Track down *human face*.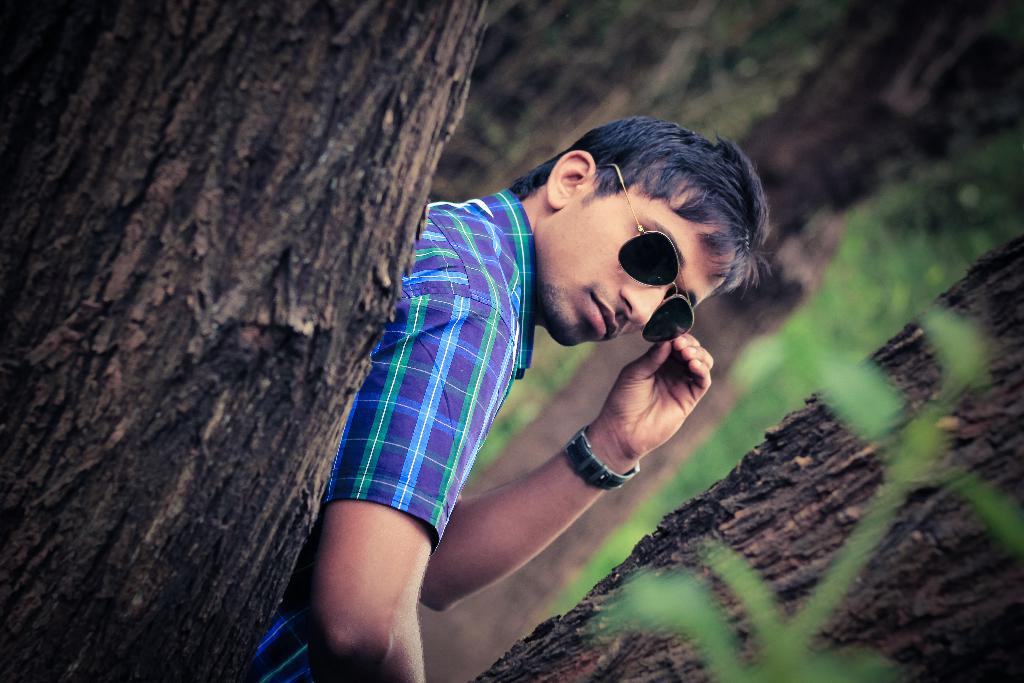
Tracked to crop(536, 186, 732, 344).
